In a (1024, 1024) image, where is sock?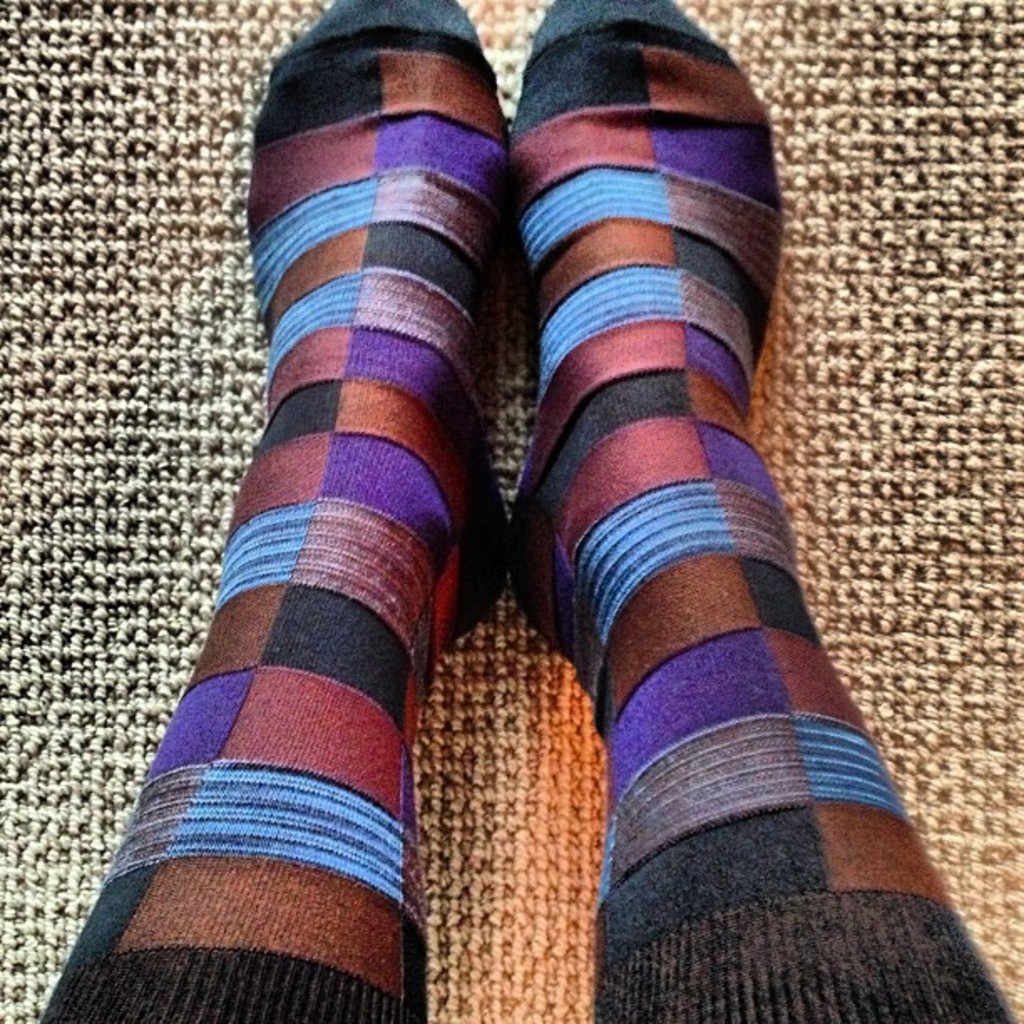
select_region(32, 0, 507, 1022).
